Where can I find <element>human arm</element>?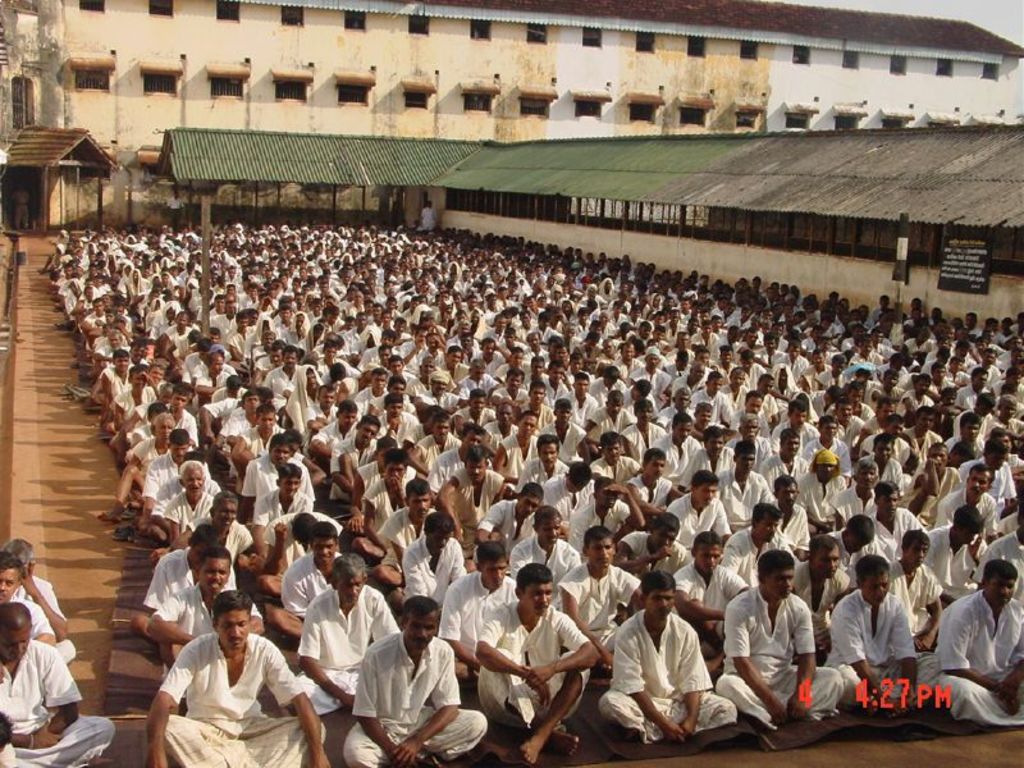
You can find it at (left=397, top=549, right=429, bottom=603).
